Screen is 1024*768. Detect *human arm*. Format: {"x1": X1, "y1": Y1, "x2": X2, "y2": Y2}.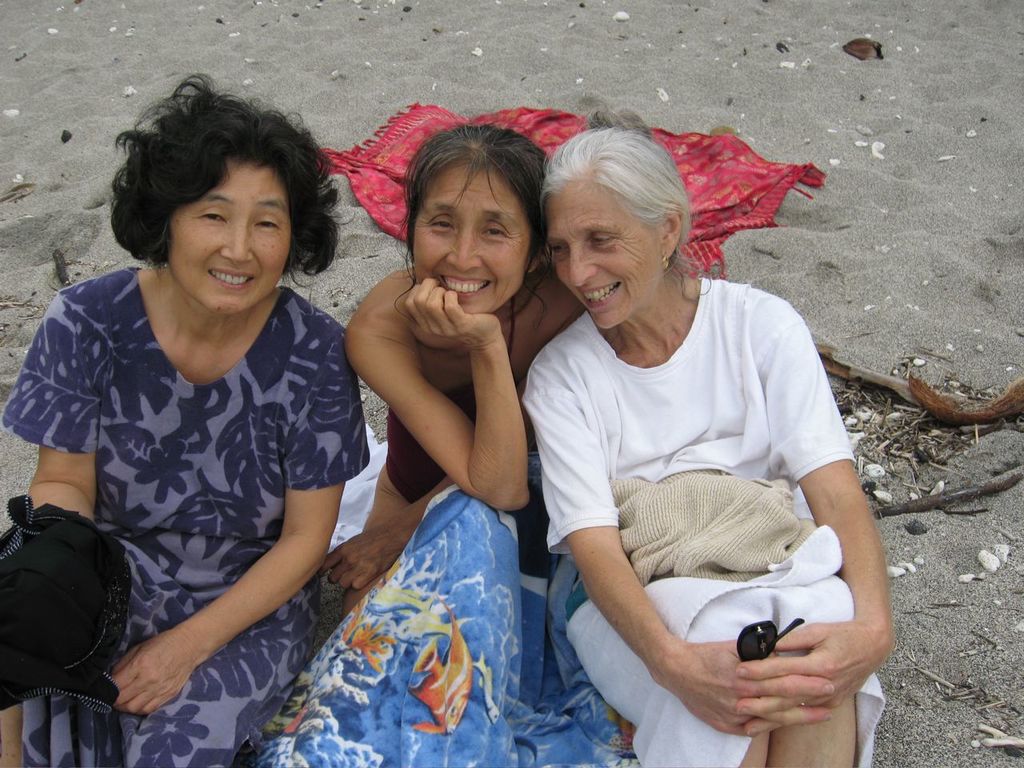
{"x1": 310, "y1": 300, "x2": 570, "y2": 610}.
